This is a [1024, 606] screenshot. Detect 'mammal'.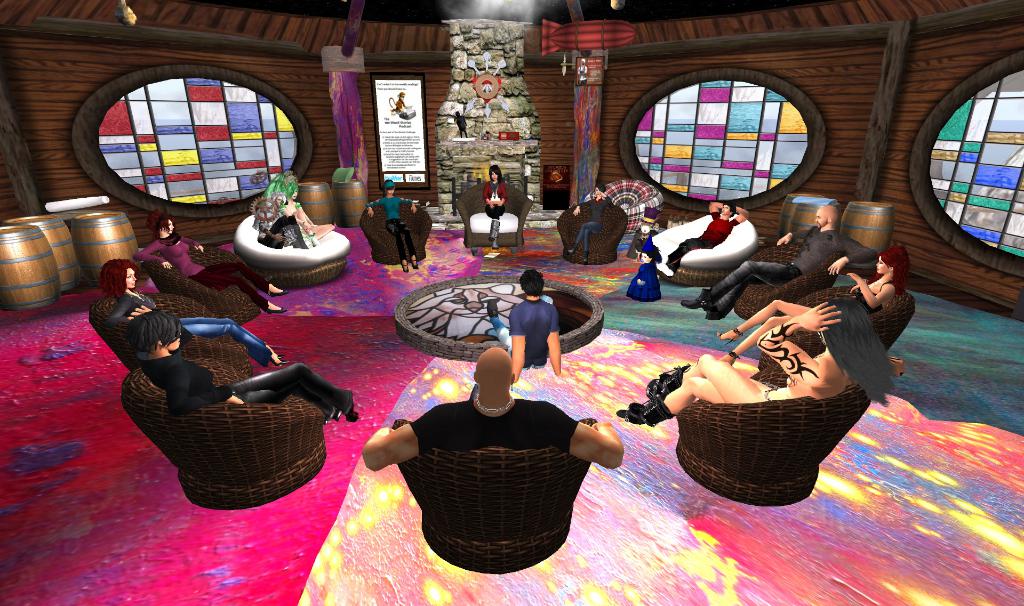
bbox=(625, 239, 664, 305).
